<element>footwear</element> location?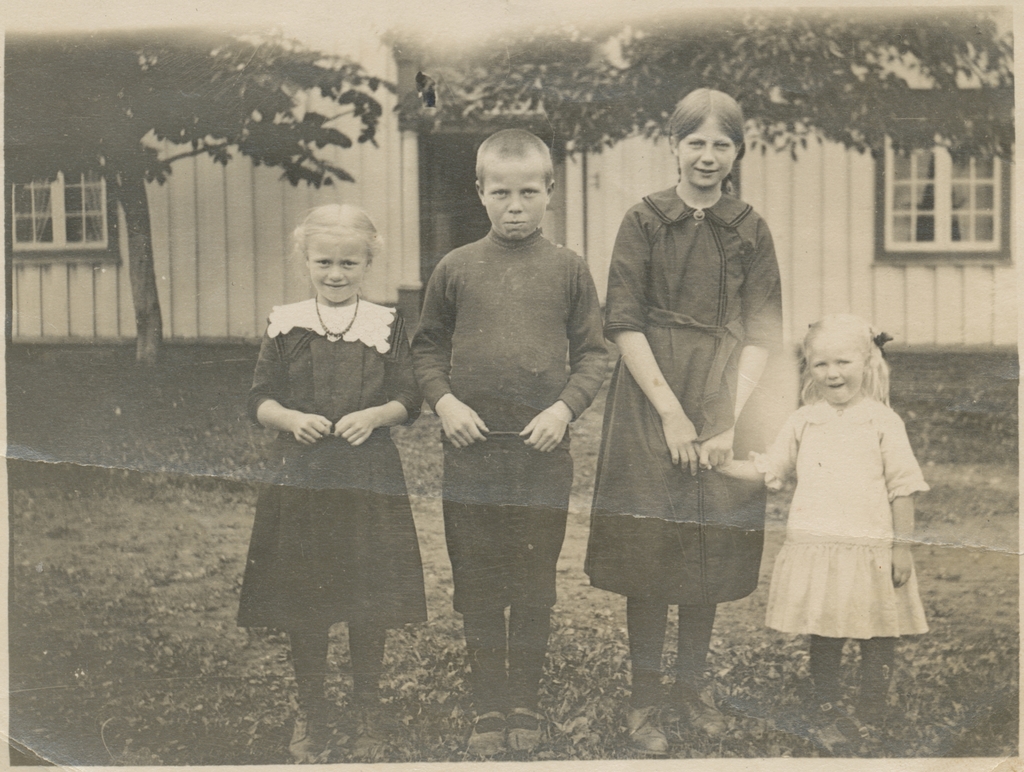
<box>461,709,512,769</box>
